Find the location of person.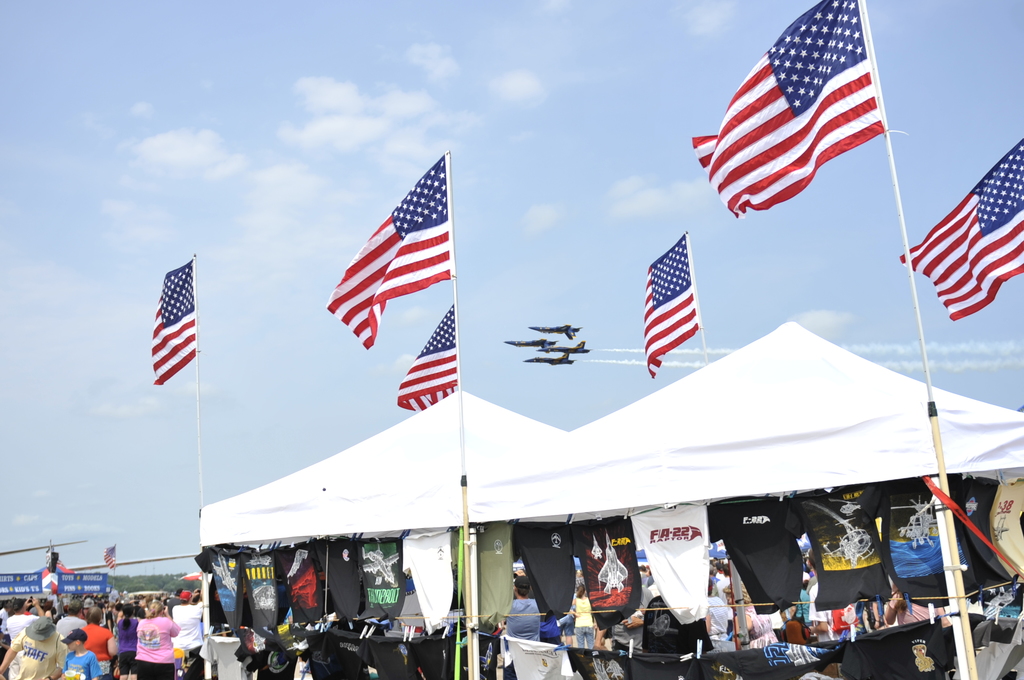
Location: rect(10, 597, 44, 677).
